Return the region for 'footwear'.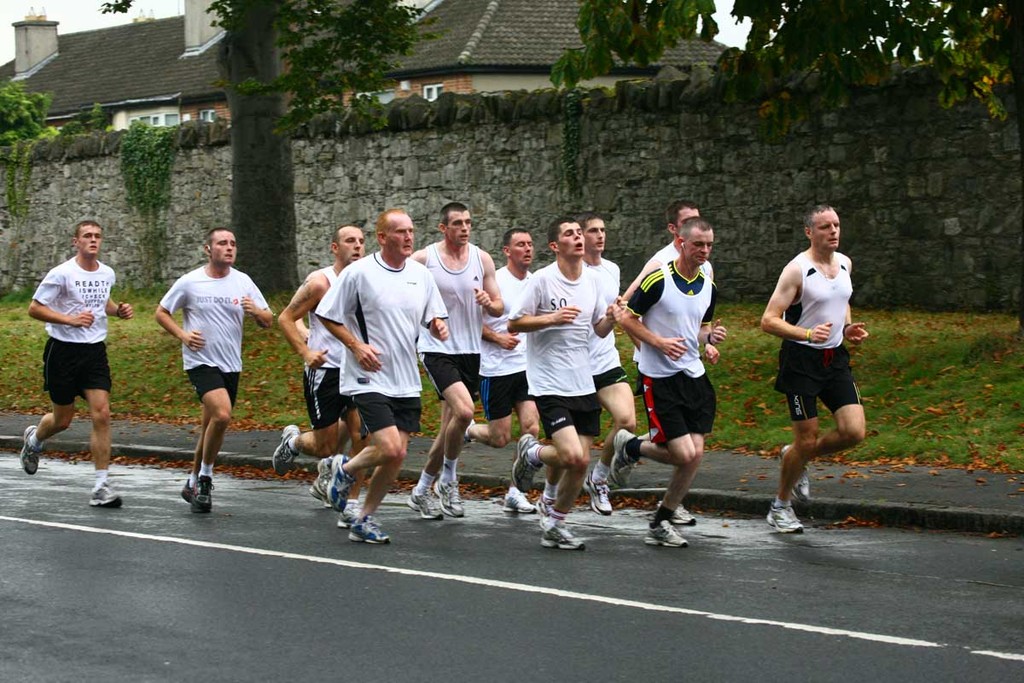
Rect(268, 427, 300, 477).
